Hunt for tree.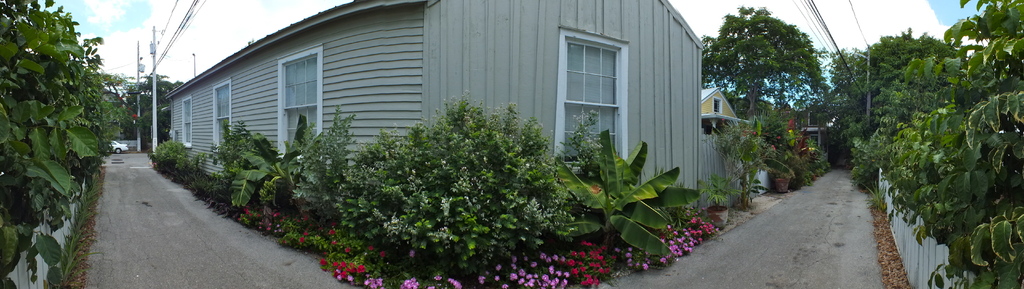
Hunted down at (99, 66, 130, 138).
